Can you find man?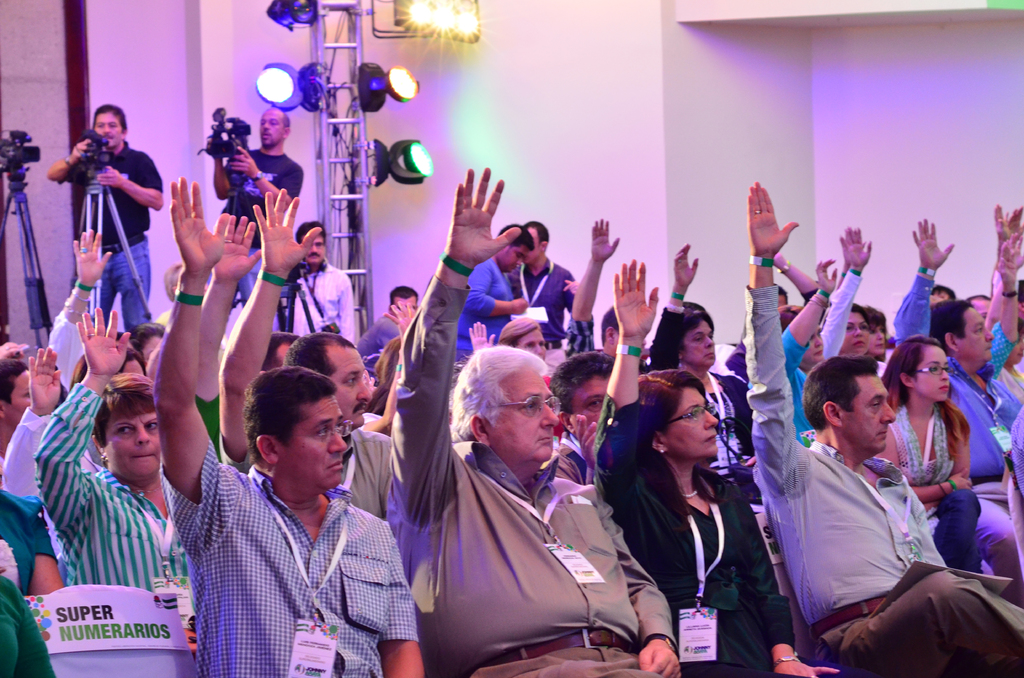
Yes, bounding box: l=382, t=168, r=684, b=677.
